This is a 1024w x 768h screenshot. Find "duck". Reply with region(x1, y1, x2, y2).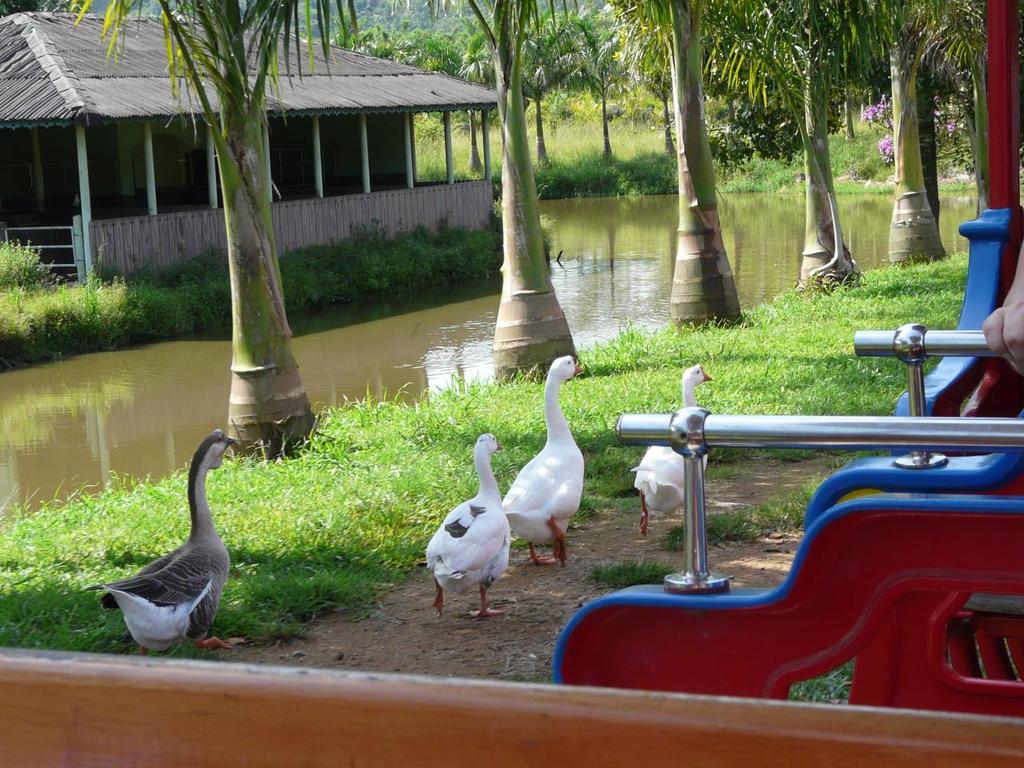
region(629, 365, 715, 546).
